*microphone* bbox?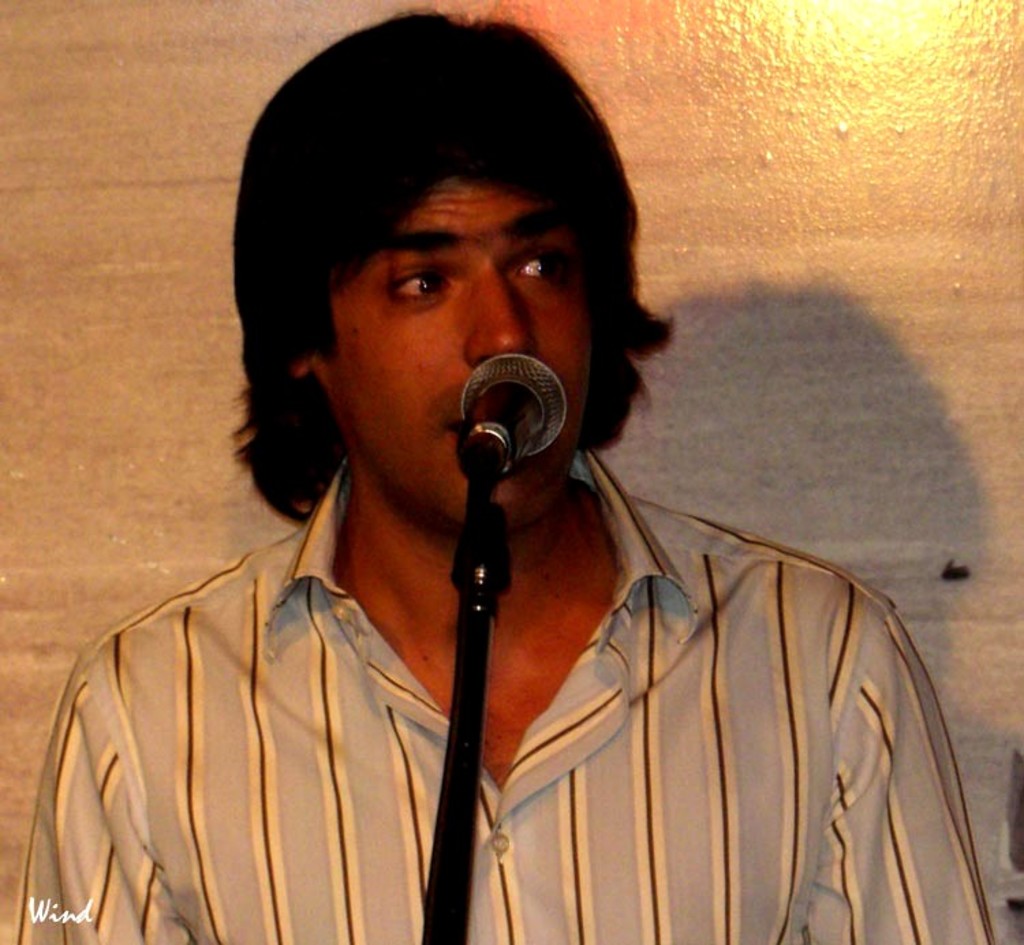
bbox=[446, 345, 582, 501]
